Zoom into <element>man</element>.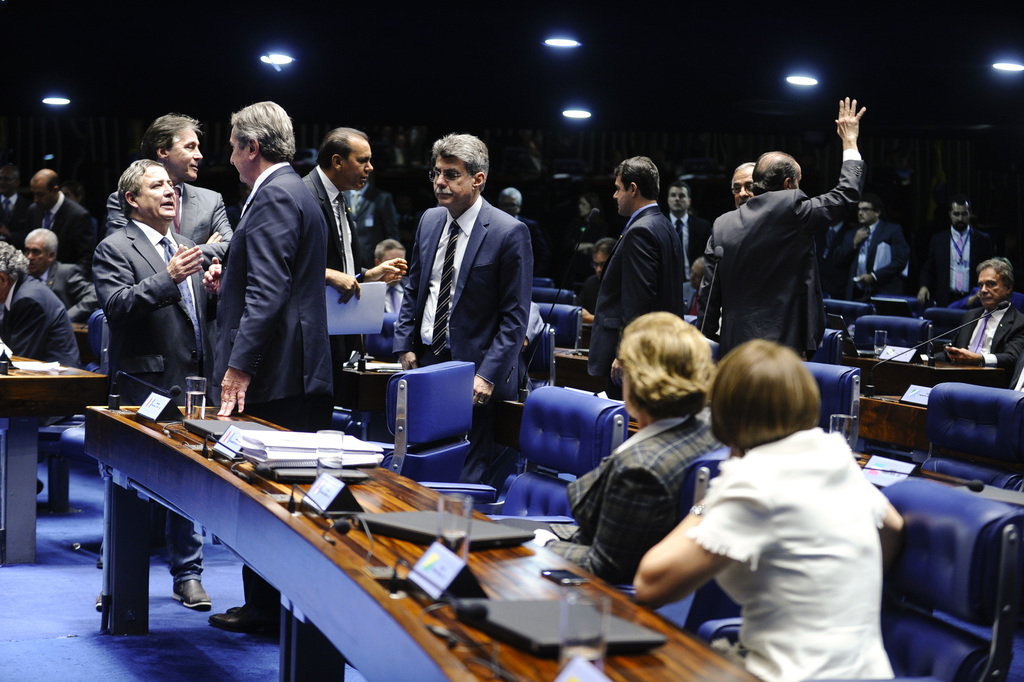
Zoom target: 585/152/685/398.
